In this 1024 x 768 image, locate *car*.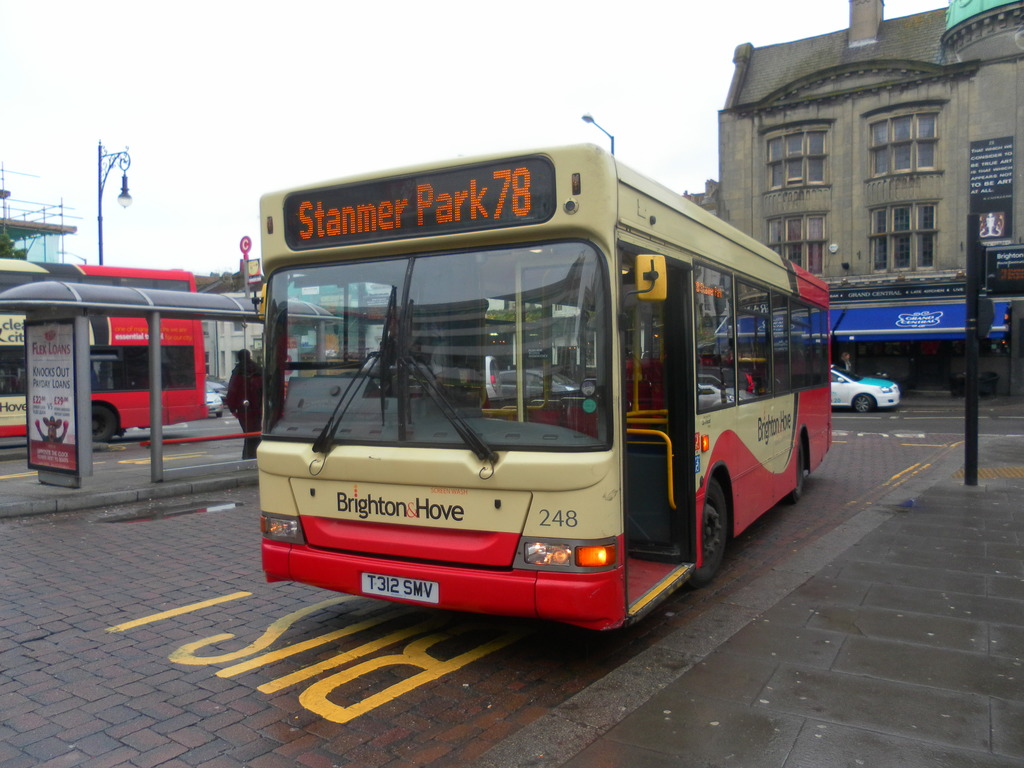
Bounding box: 205,385,221,417.
